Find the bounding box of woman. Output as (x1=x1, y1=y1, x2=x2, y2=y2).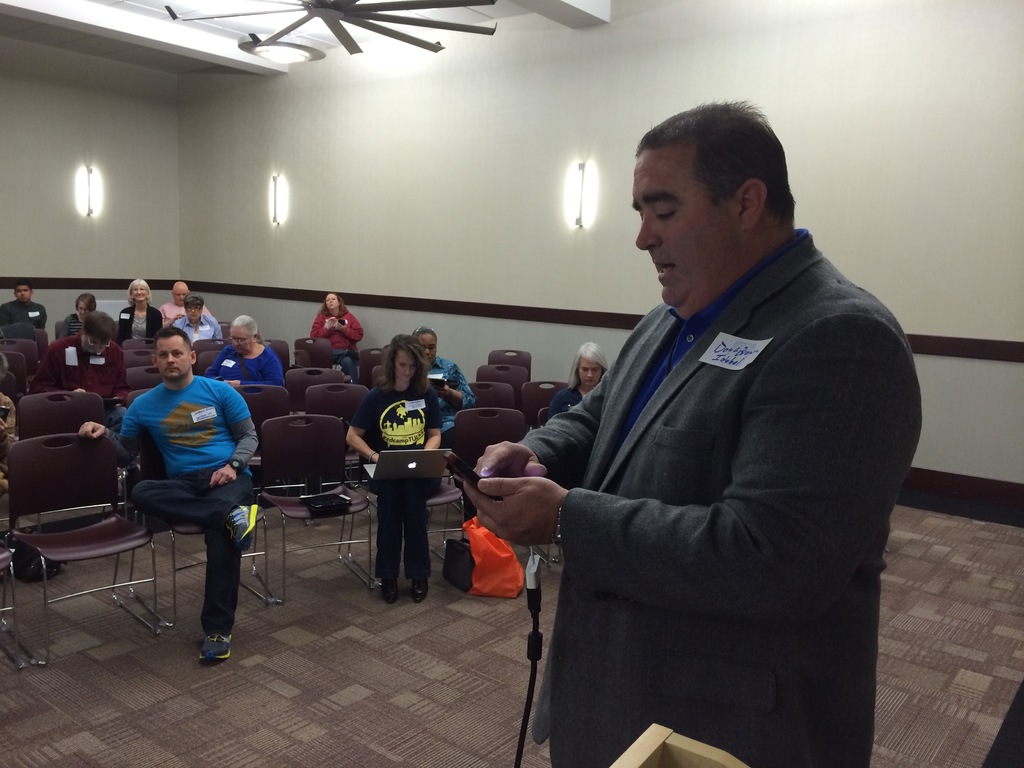
(x1=345, y1=355, x2=446, y2=625).
